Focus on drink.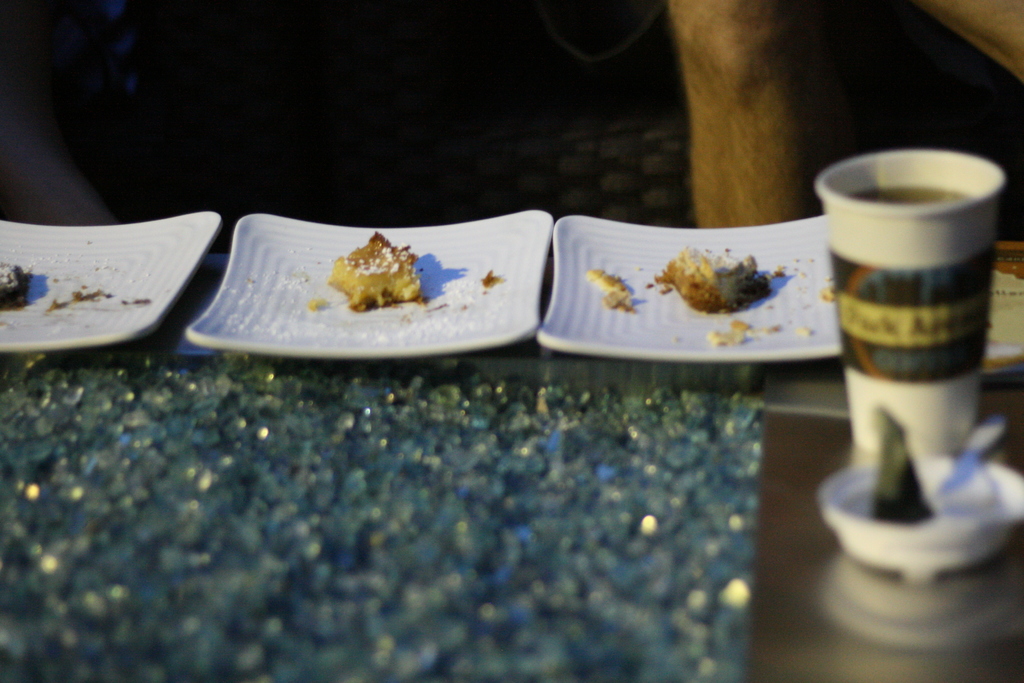
Focused at 829,150,995,472.
